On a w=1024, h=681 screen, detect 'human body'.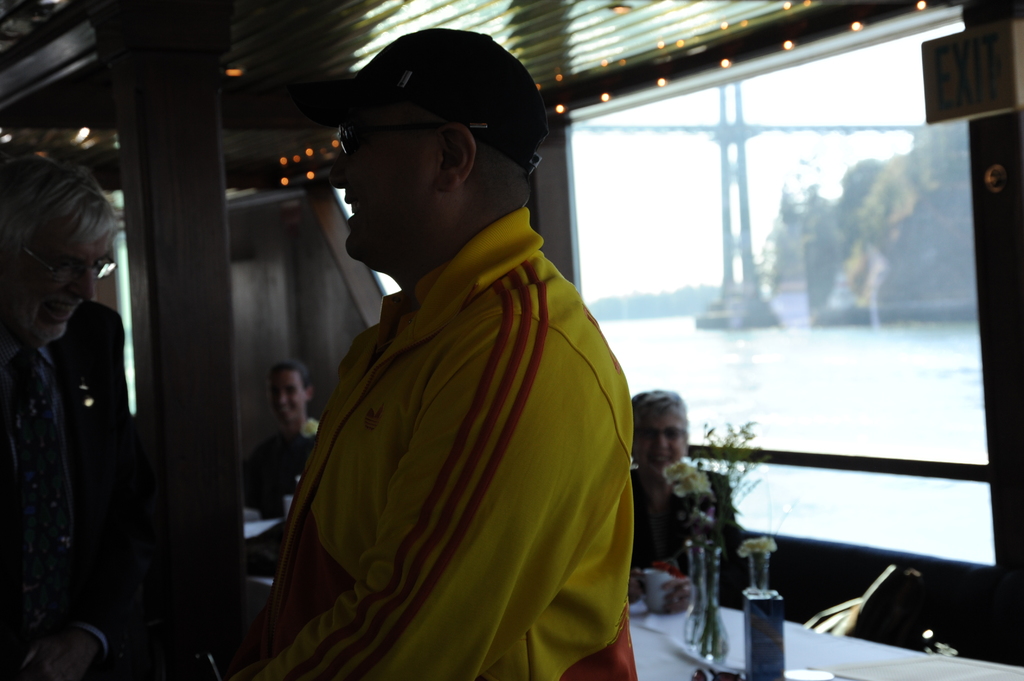
[237, 417, 321, 525].
